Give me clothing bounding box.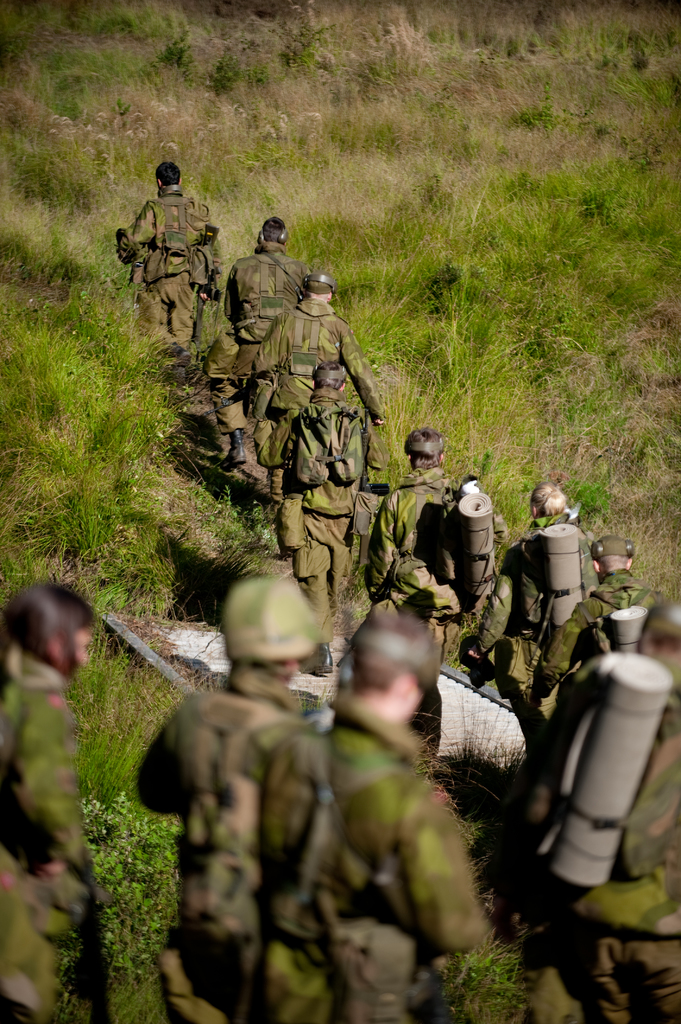
(x1=211, y1=246, x2=317, y2=433).
